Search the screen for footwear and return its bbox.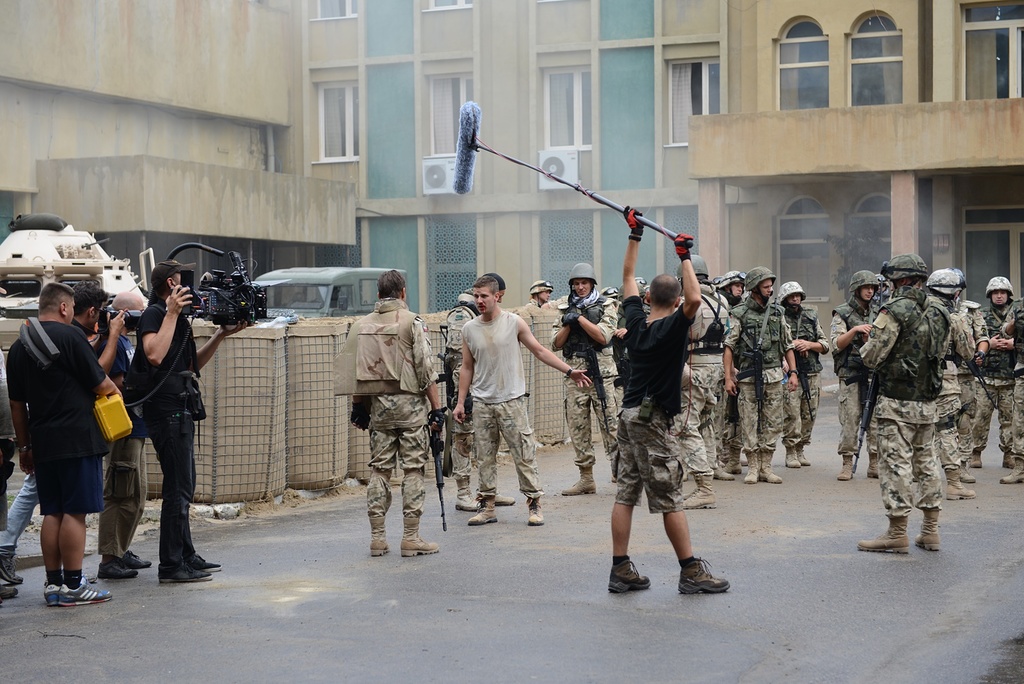
Found: x1=757 y1=452 x2=782 y2=481.
